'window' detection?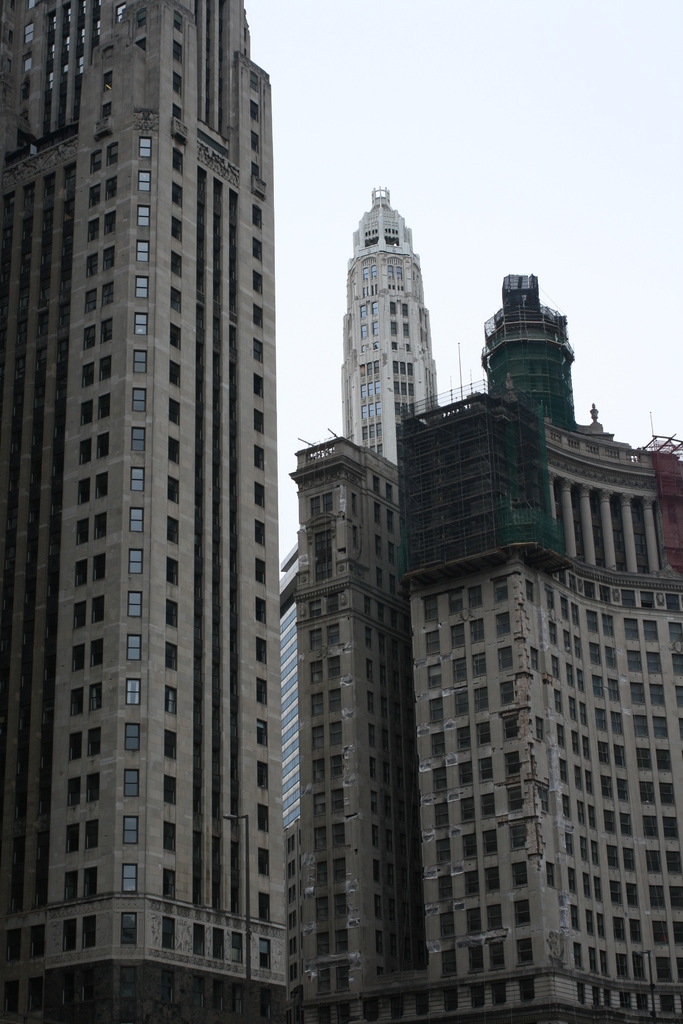
[592,840,599,861]
